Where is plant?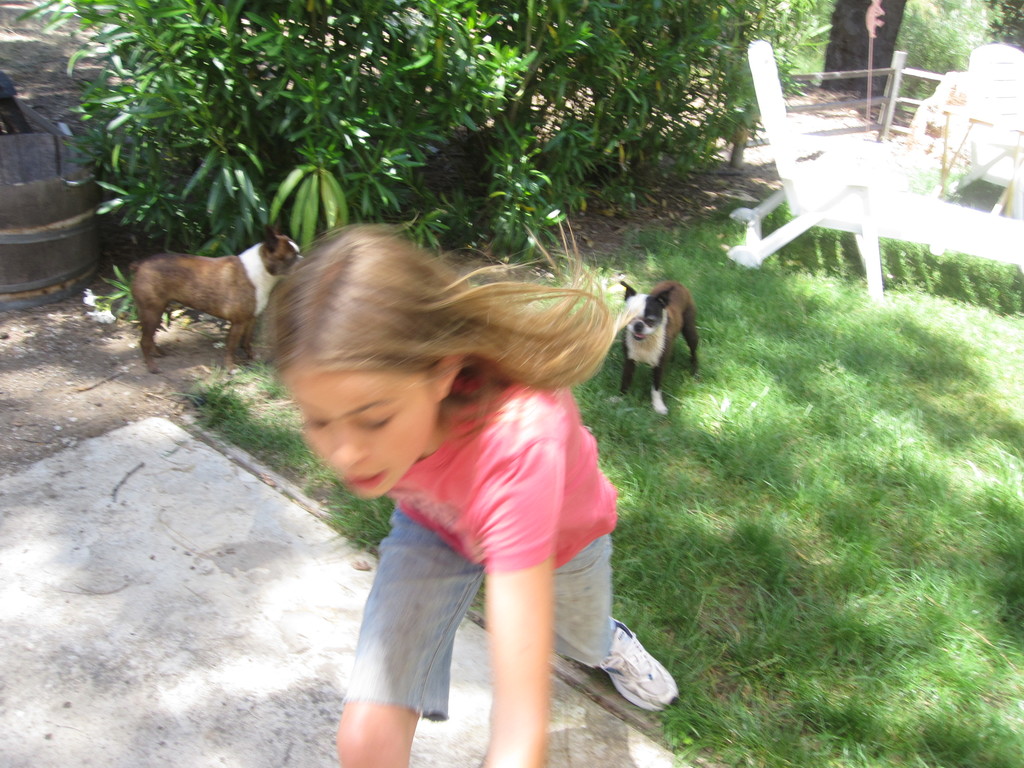
detection(170, 176, 1023, 767).
